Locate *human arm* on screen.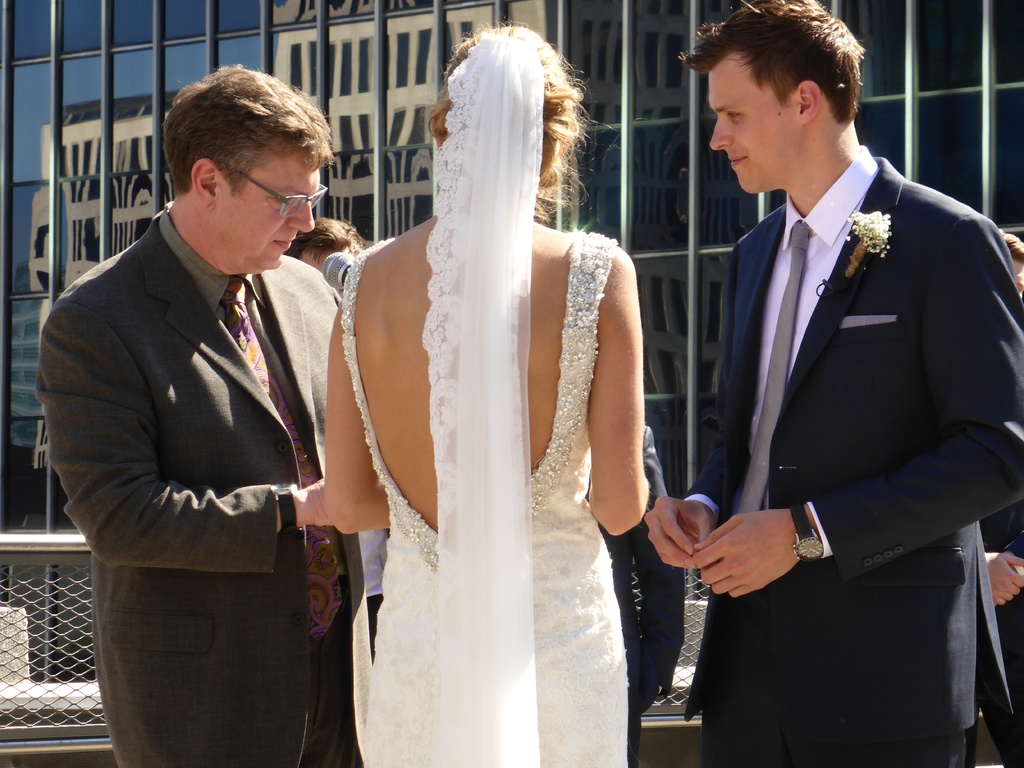
On screen at l=583, t=250, r=650, b=528.
